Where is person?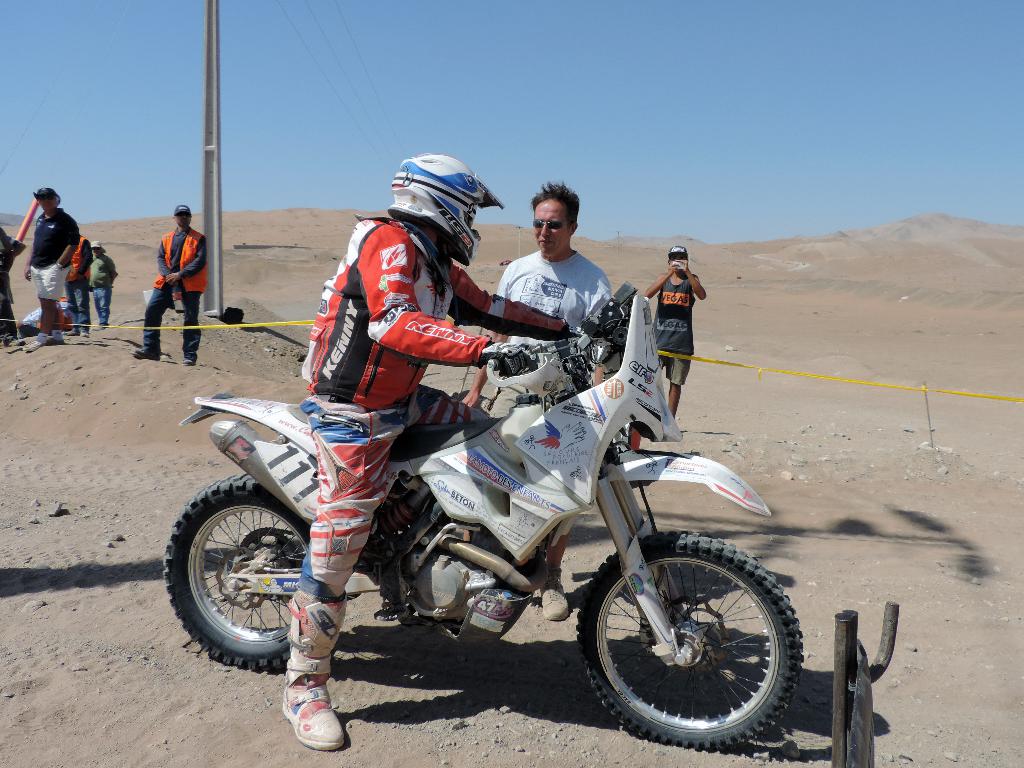
63,234,92,322.
